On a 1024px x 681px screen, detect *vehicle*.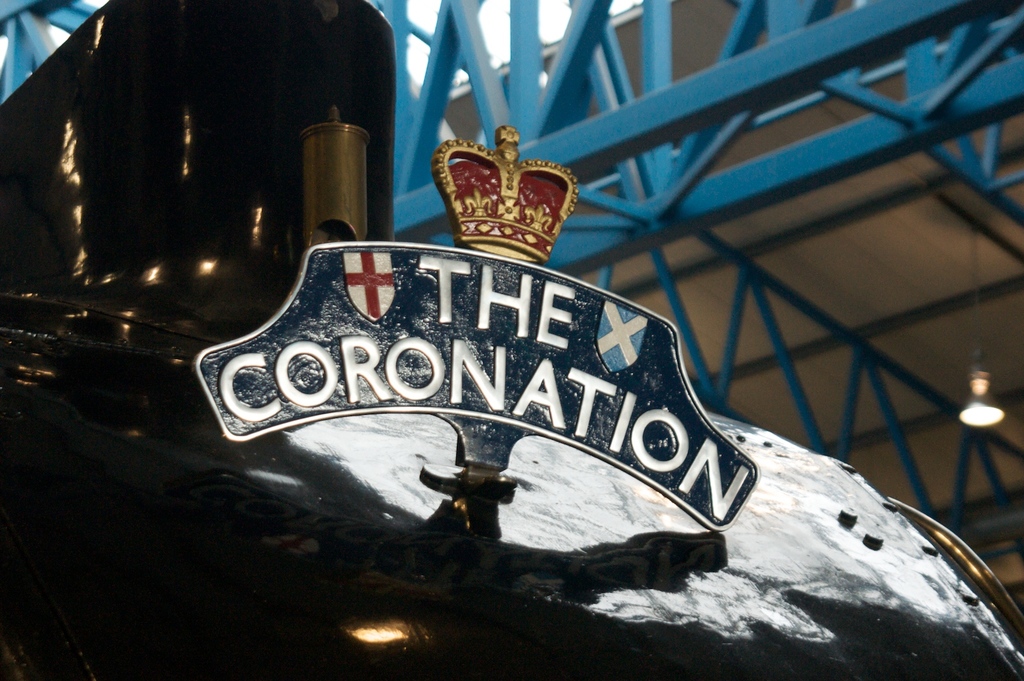
box(0, 0, 1023, 680).
